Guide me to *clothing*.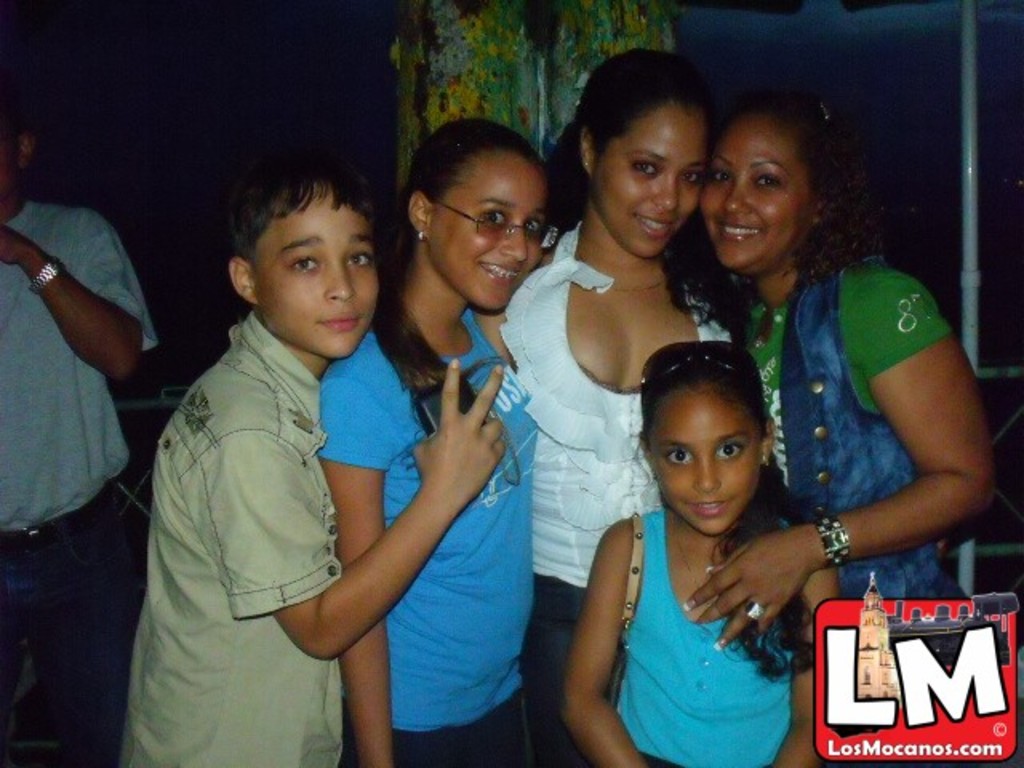
Guidance: 0/198/162/528.
